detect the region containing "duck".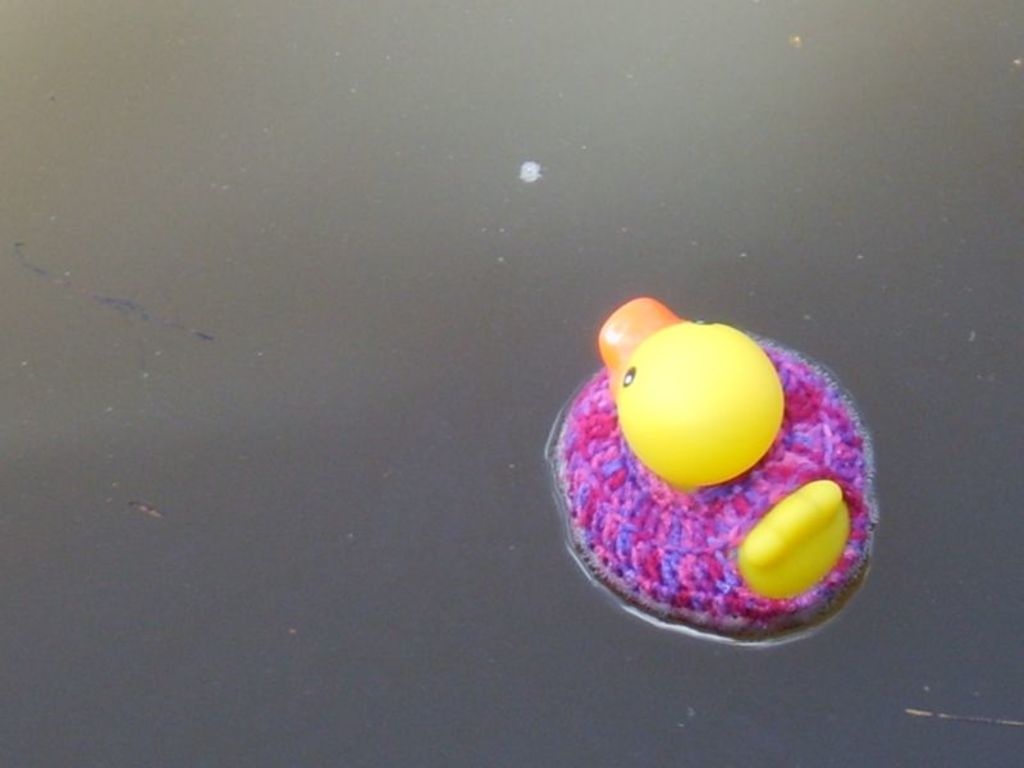
[559,297,874,627].
